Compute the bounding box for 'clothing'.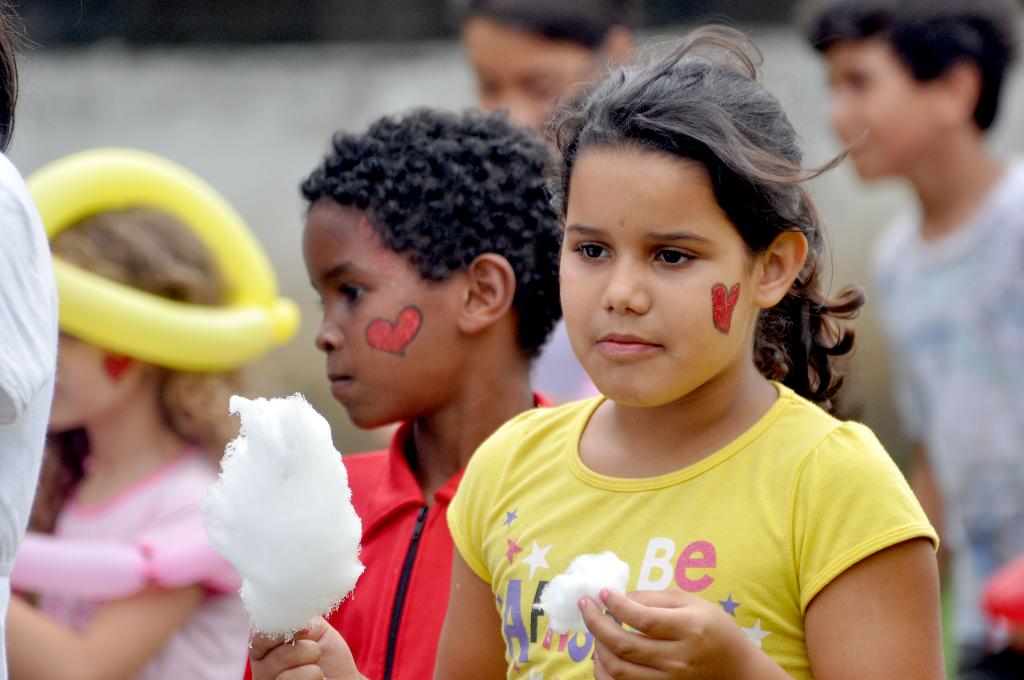
bbox=(0, 455, 259, 679).
